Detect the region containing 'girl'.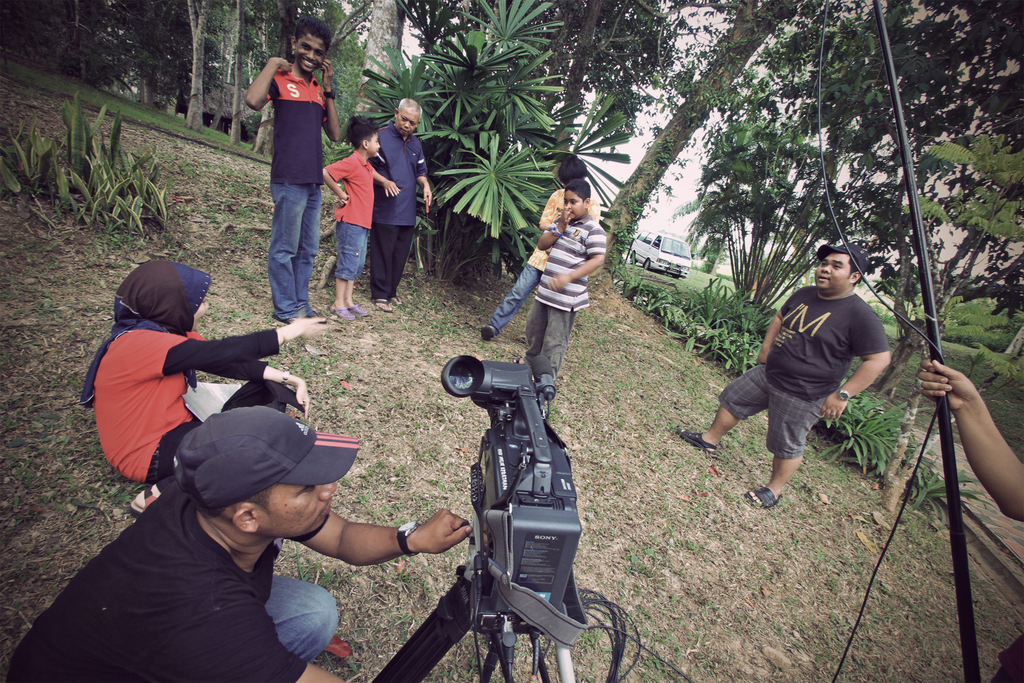
BBox(77, 257, 335, 486).
